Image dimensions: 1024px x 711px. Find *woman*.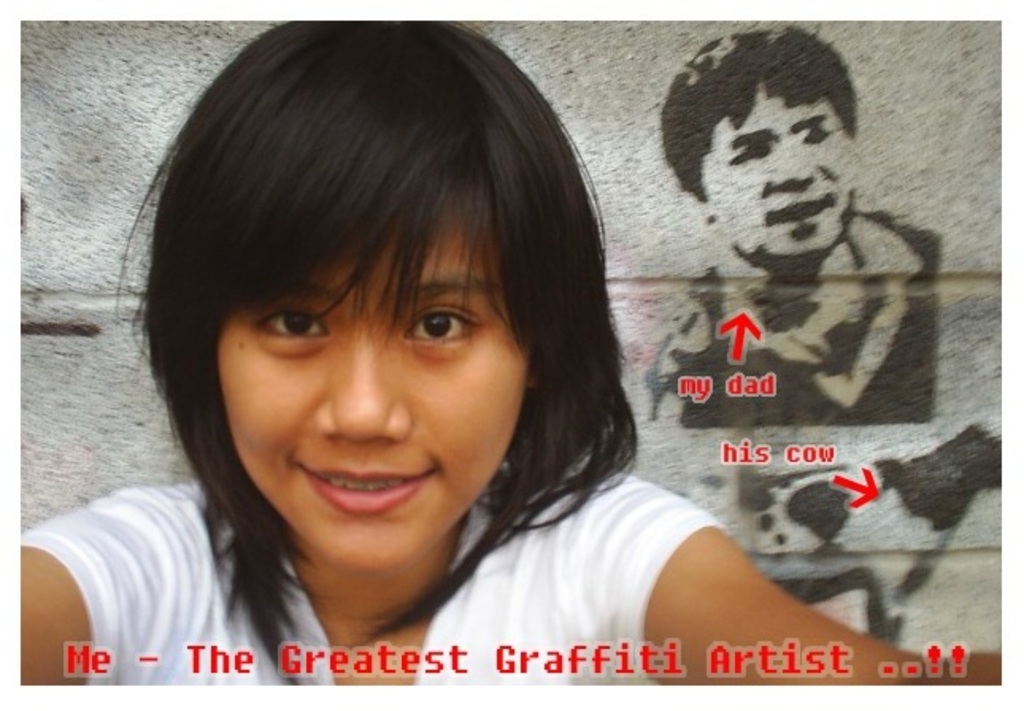
detection(71, 38, 883, 671).
